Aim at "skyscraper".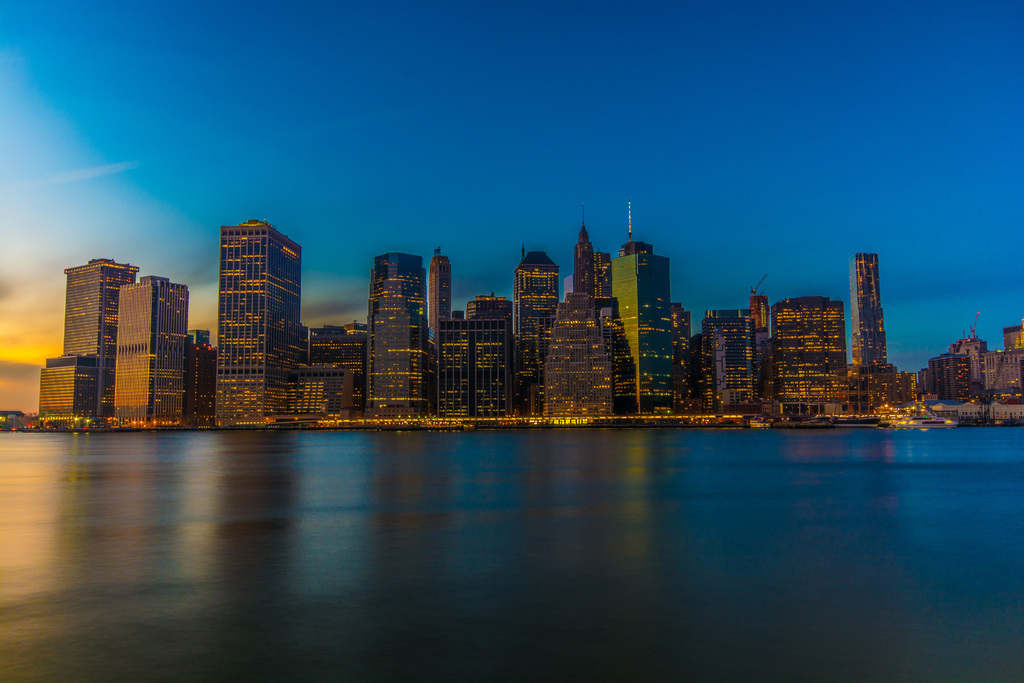
Aimed at (569, 214, 598, 284).
